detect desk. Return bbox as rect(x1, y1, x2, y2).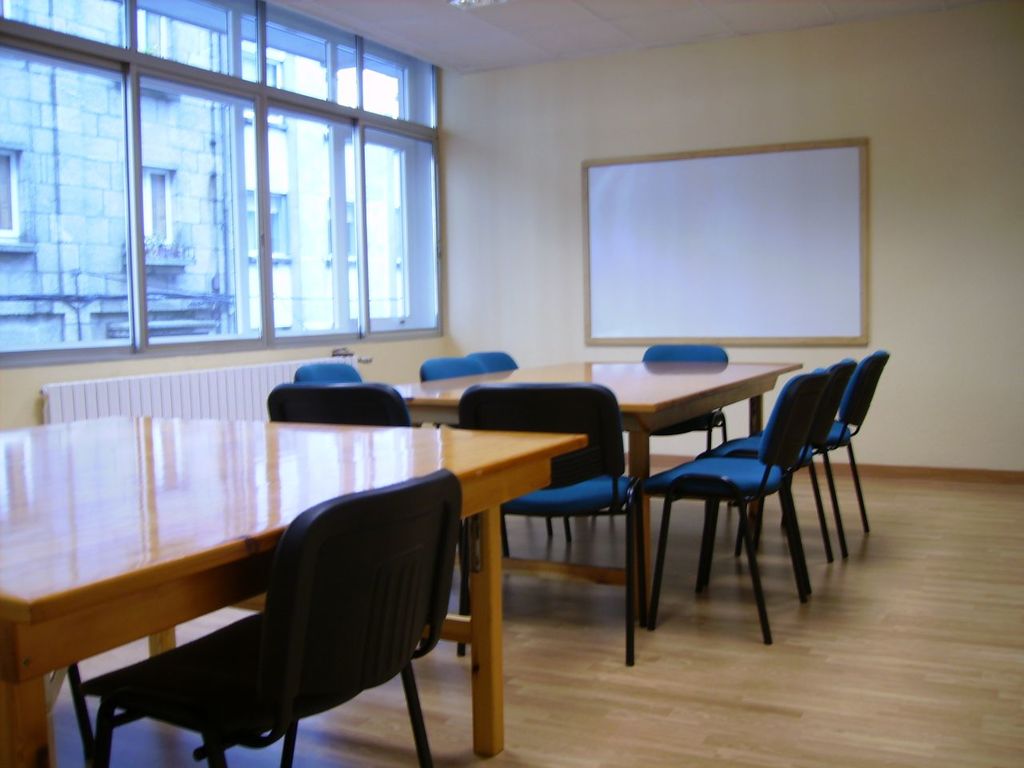
rect(34, 386, 506, 767).
